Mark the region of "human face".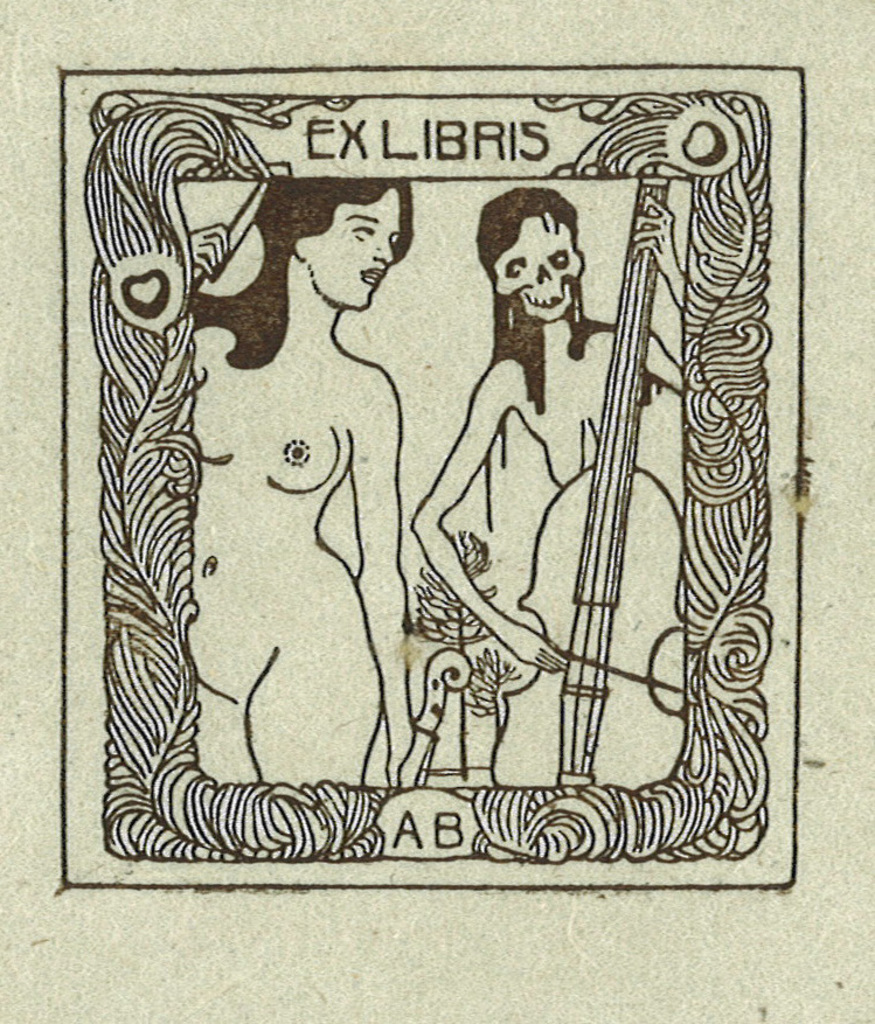
Region: <box>495,216,583,315</box>.
